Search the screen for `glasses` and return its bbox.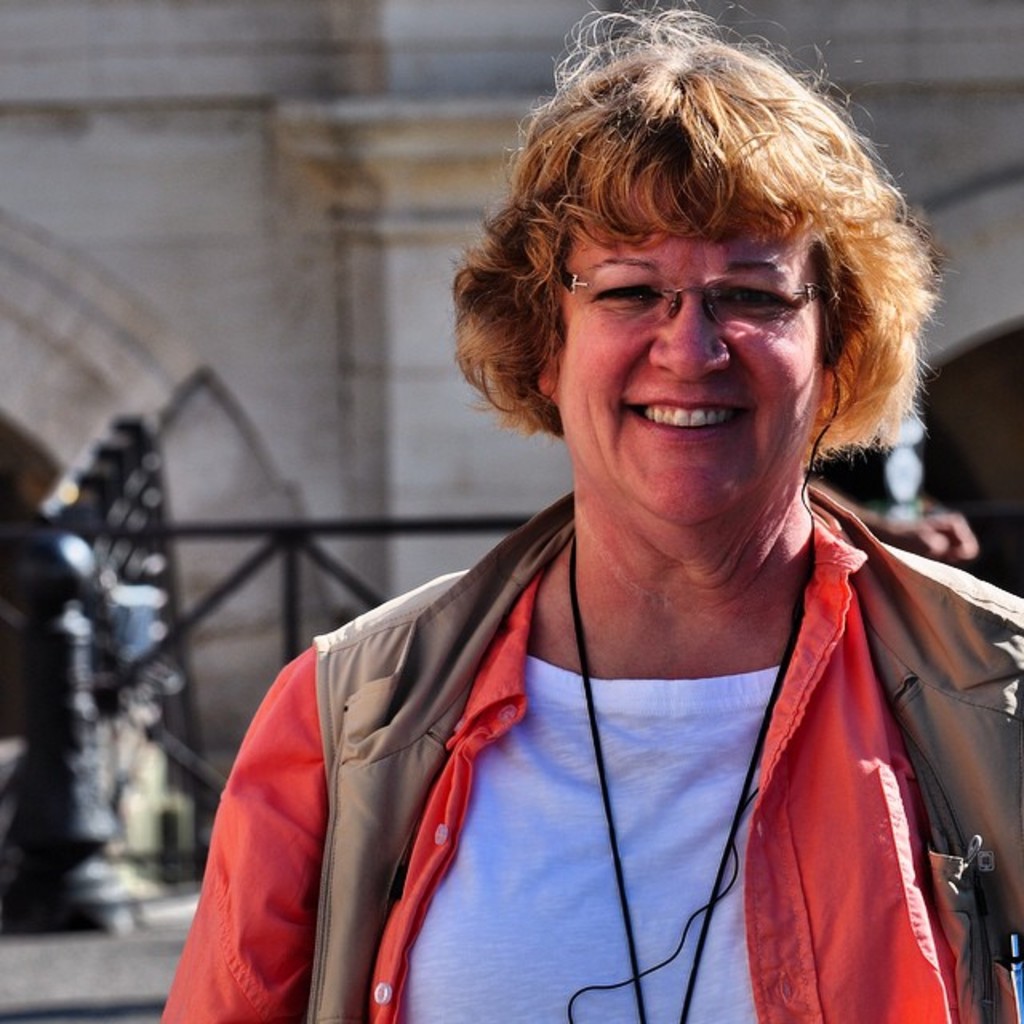
Found: (557, 254, 827, 336).
